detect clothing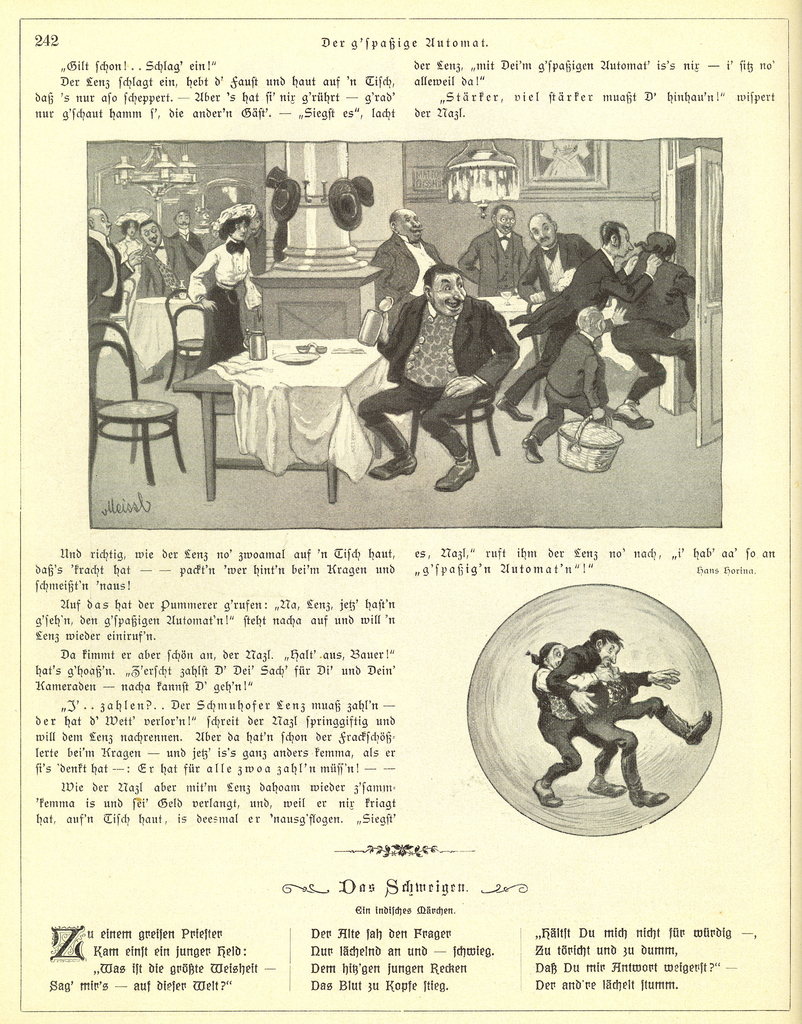
crop(527, 671, 620, 777)
